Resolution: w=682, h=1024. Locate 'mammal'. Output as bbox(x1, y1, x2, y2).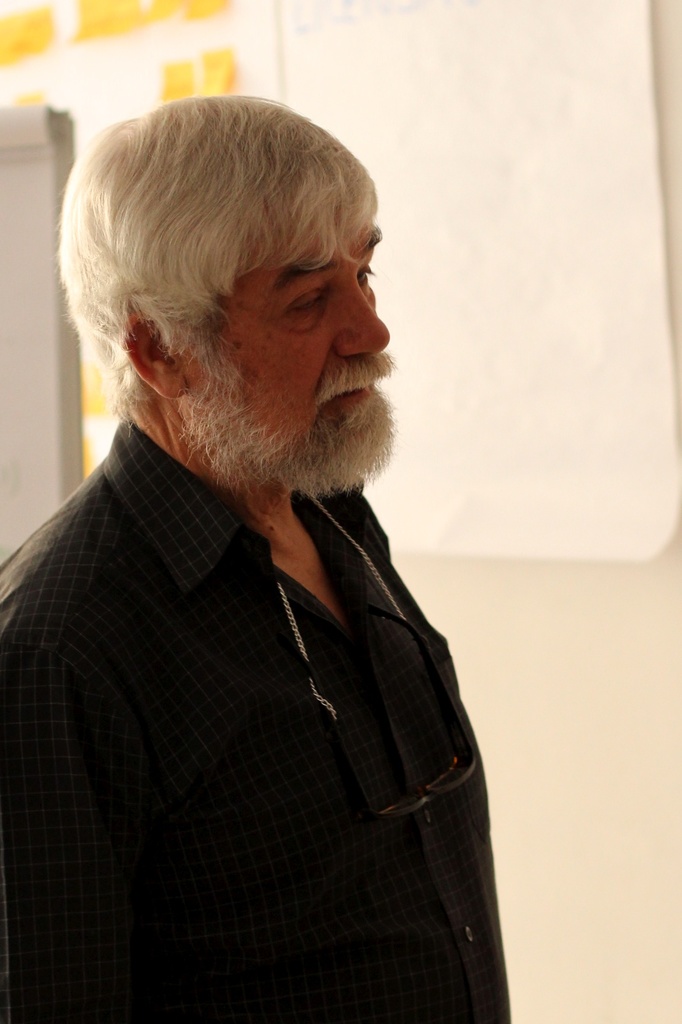
bbox(0, 115, 577, 1023).
